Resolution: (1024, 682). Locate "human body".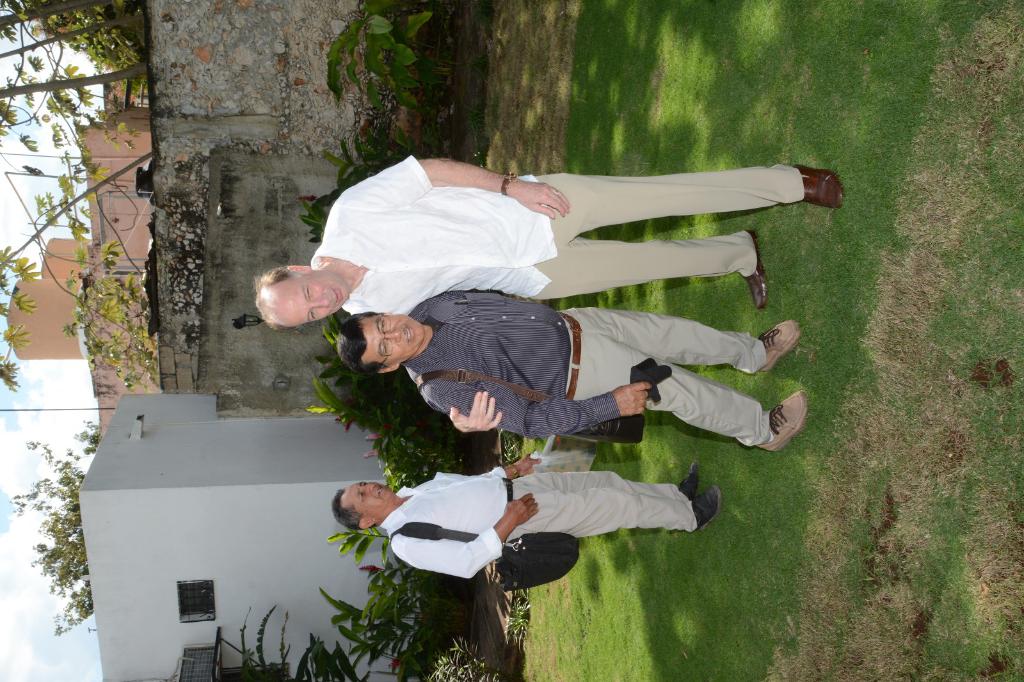
{"left": 332, "top": 448, "right": 722, "bottom": 579}.
